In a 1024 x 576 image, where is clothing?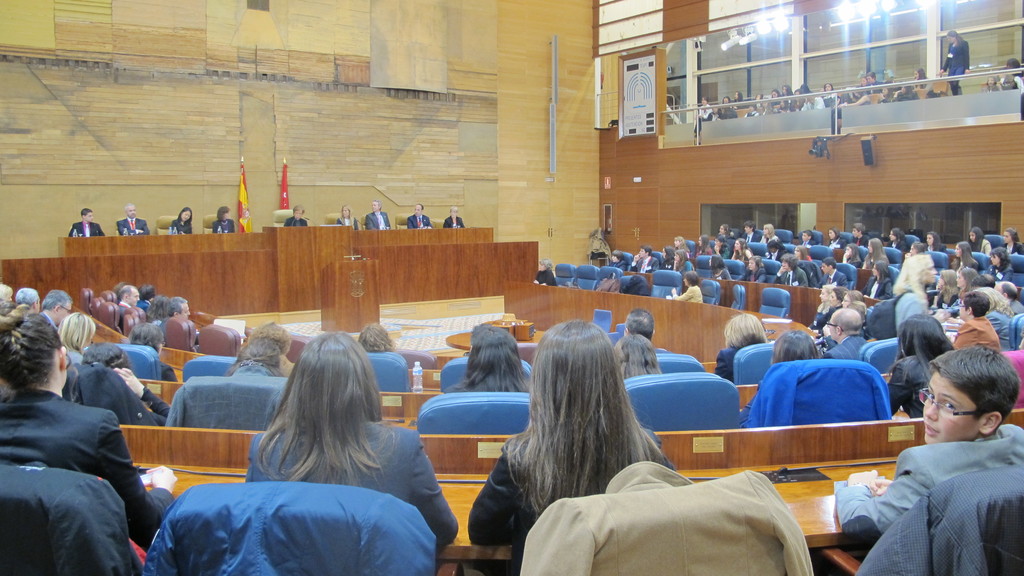
(1012,299,1021,310).
